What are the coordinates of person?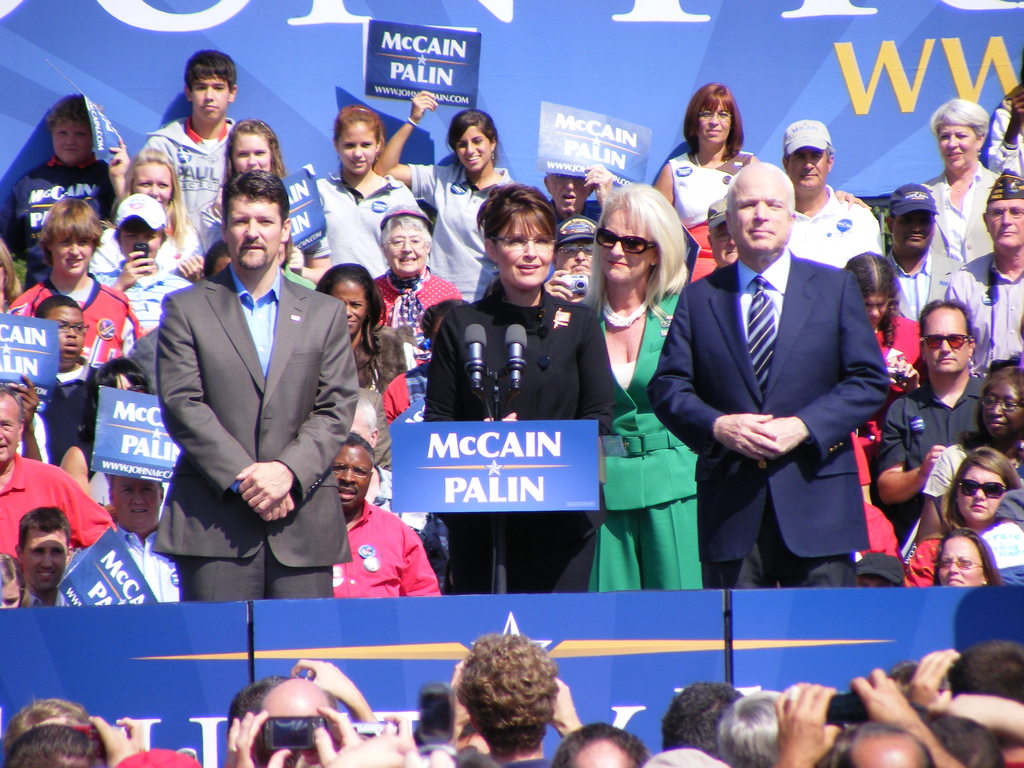
[652,85,742,232].
